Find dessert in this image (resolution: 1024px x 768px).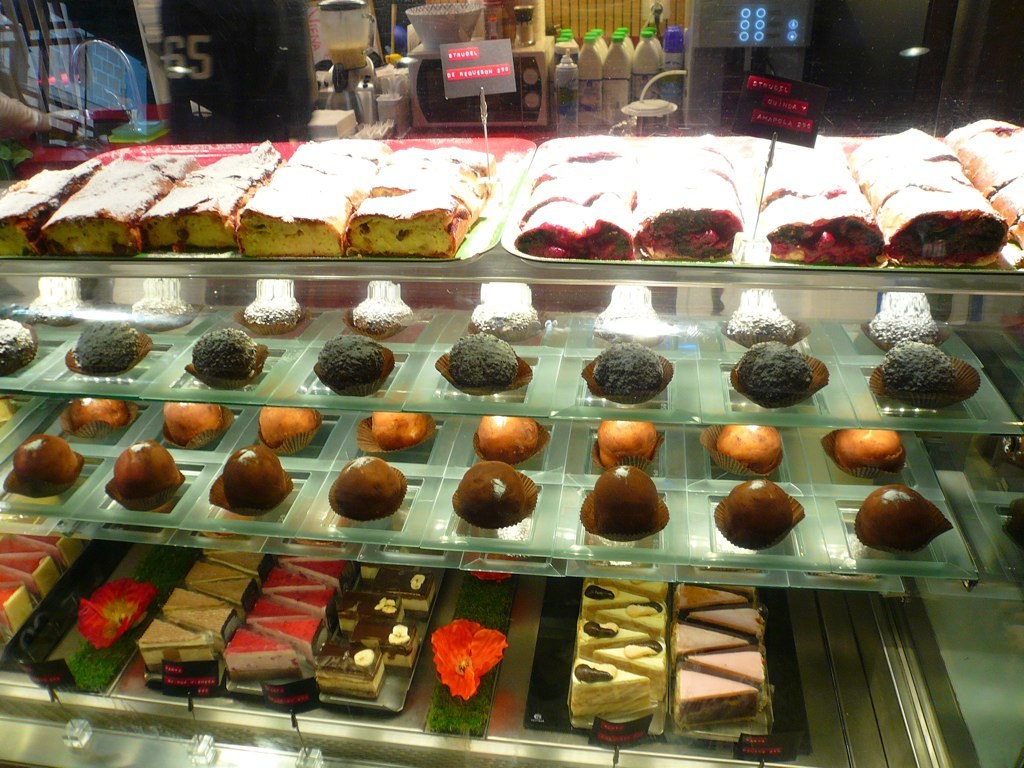
[458, 459, 525, 526].
